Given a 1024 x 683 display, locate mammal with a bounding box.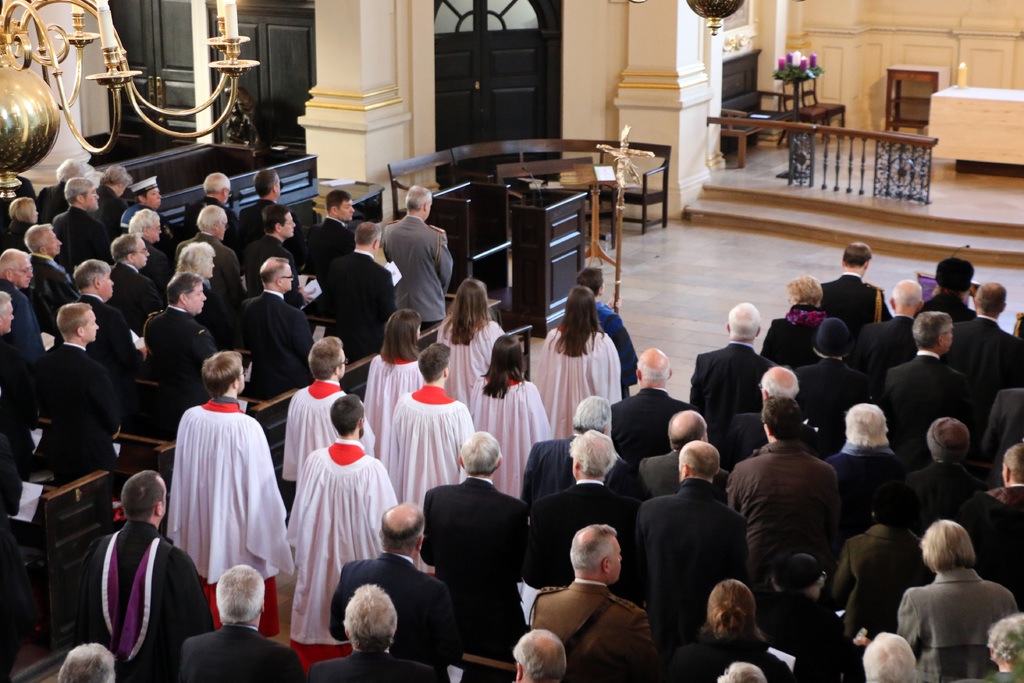
Located: BBox(1, 288, 35, 461).
